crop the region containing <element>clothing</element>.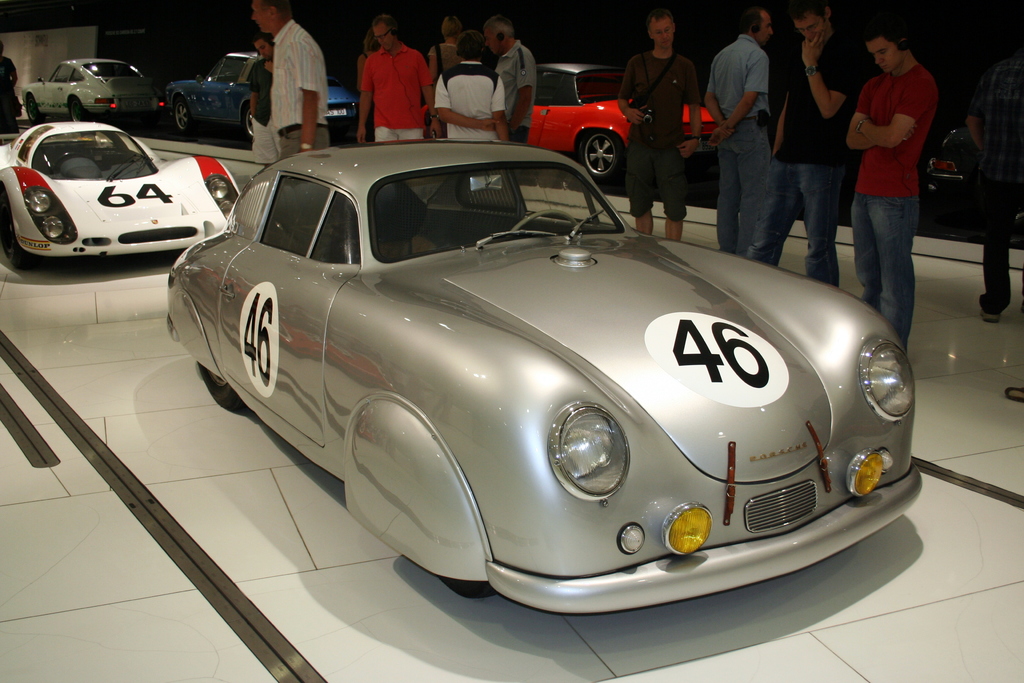
Crop region: region(0, 54, 20, 137).
